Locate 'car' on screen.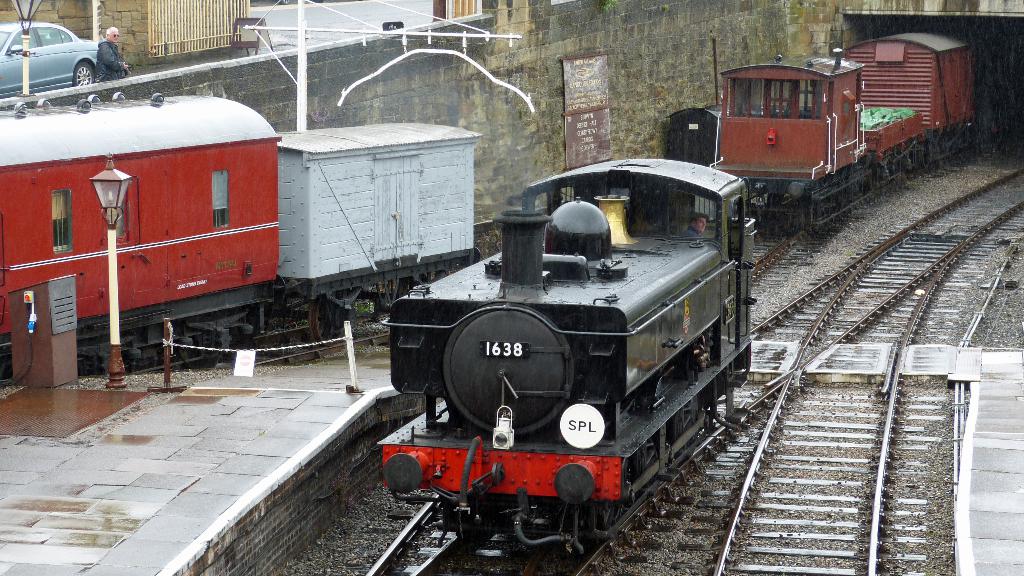
On screen at <bbox>3, 12, 126, 86</bbox>.
